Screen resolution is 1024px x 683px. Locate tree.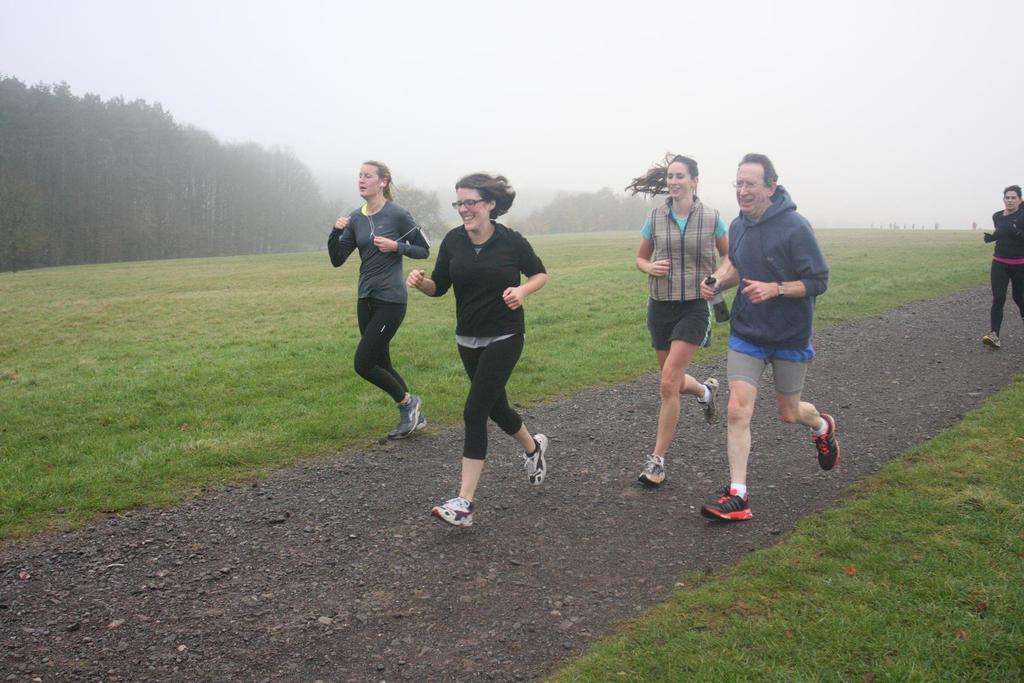
232:141:280:247.
